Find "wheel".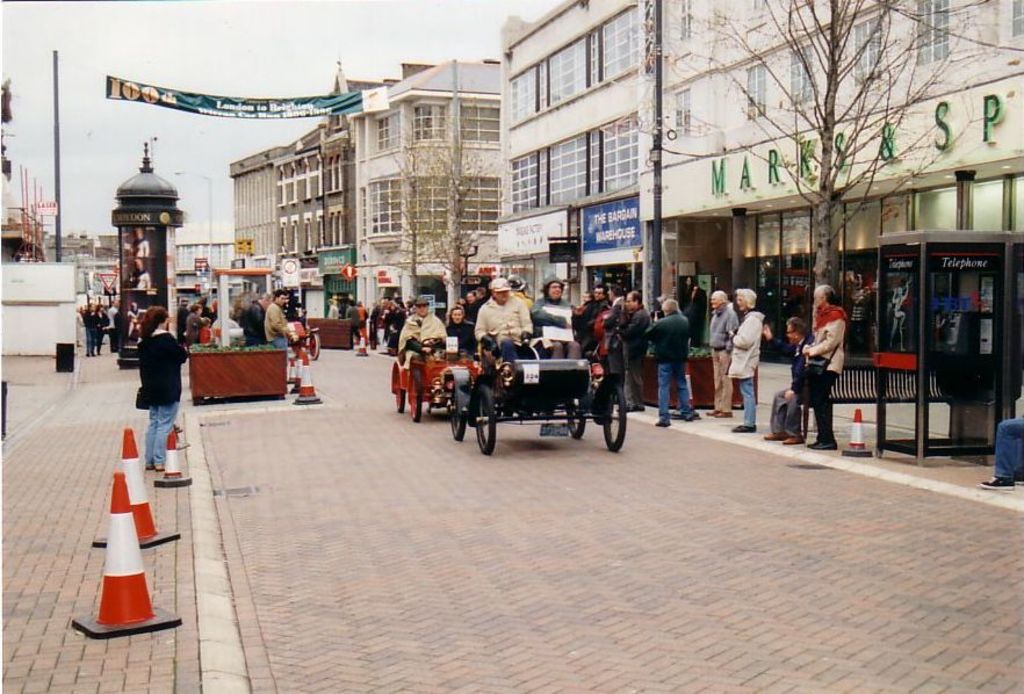
(307,332,320,361).
